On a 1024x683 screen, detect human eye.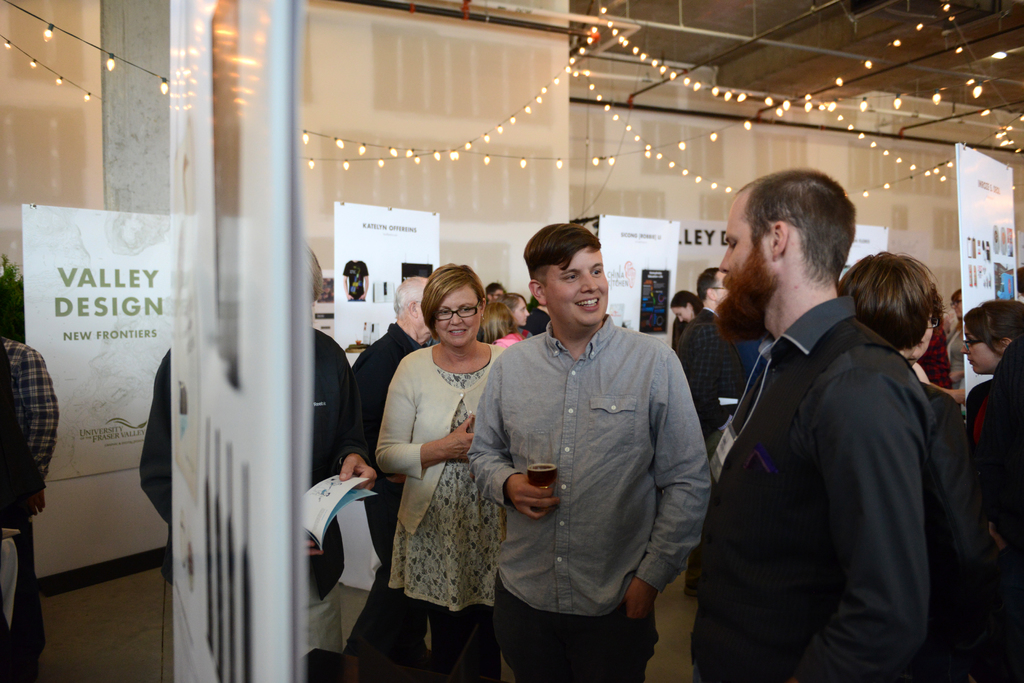
[521, 310, 528, 316].
